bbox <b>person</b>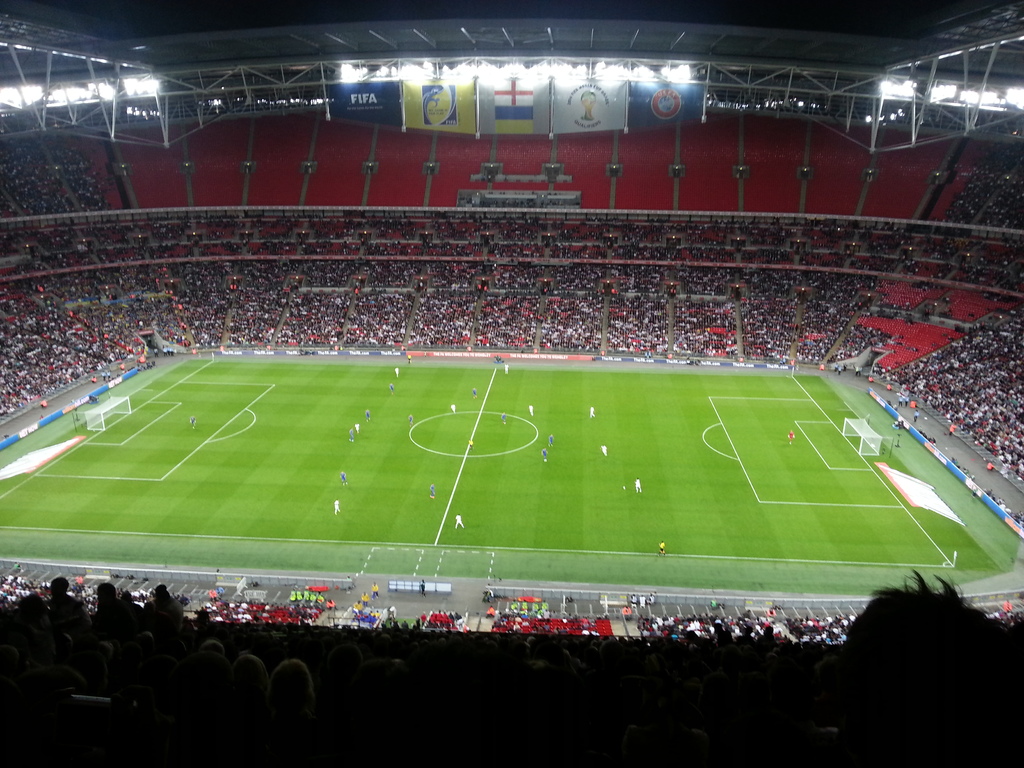
bbox(189, 416, 195, 429)
